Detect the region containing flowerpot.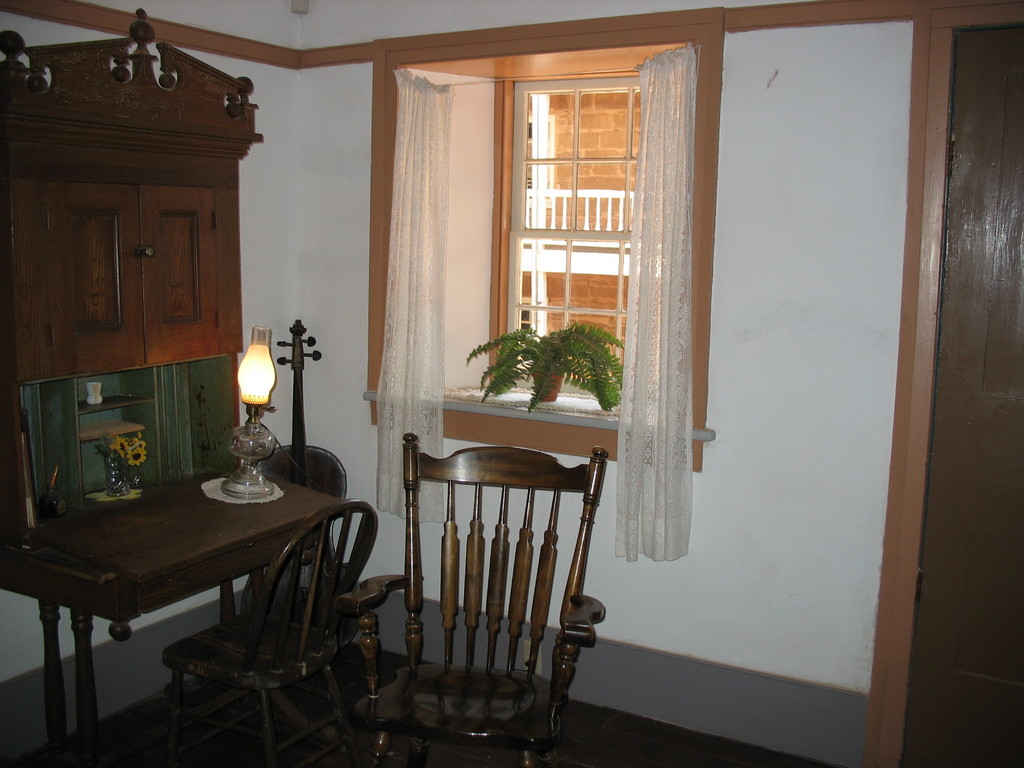
(218, 406, 280, 499).
